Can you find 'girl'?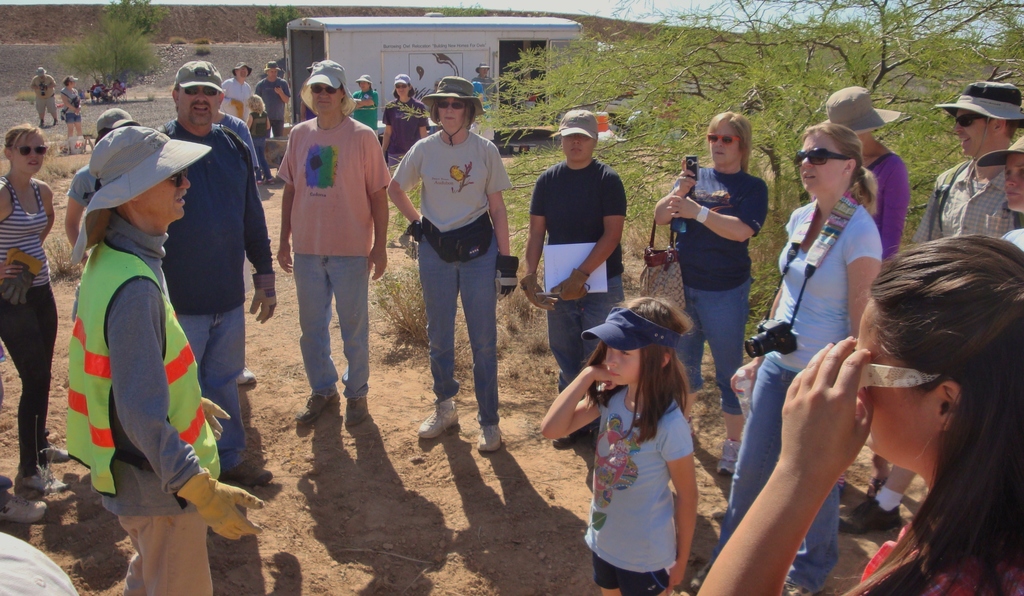
Yes, bounding box: [left=385, top=74, right=427, bottom=192].
